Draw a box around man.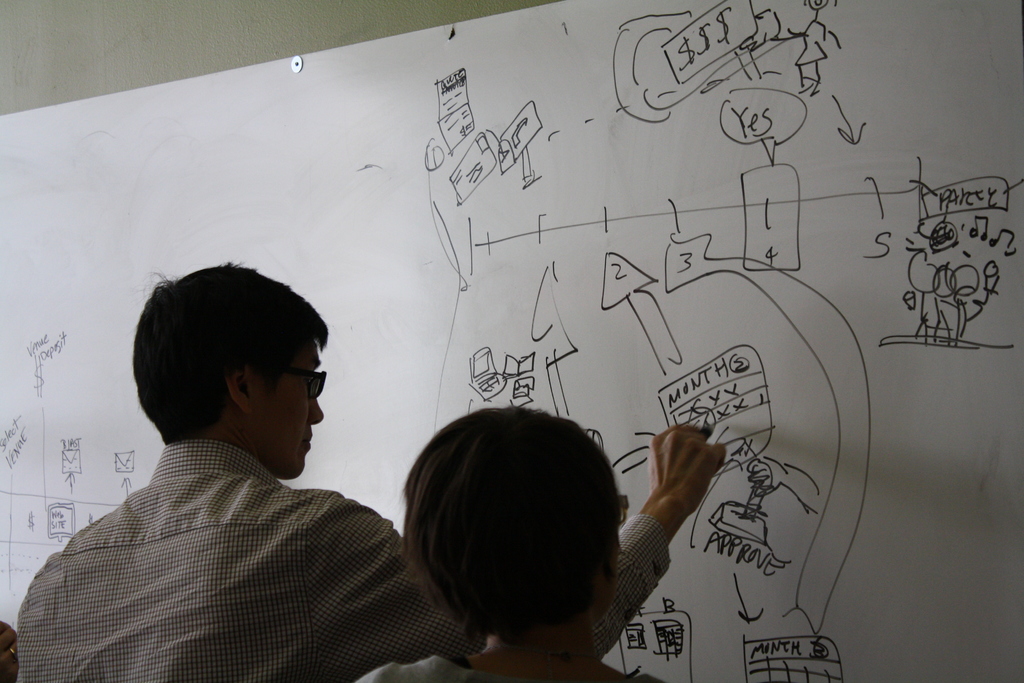
<bbox>51, 235, 652, 665</bbox>.
